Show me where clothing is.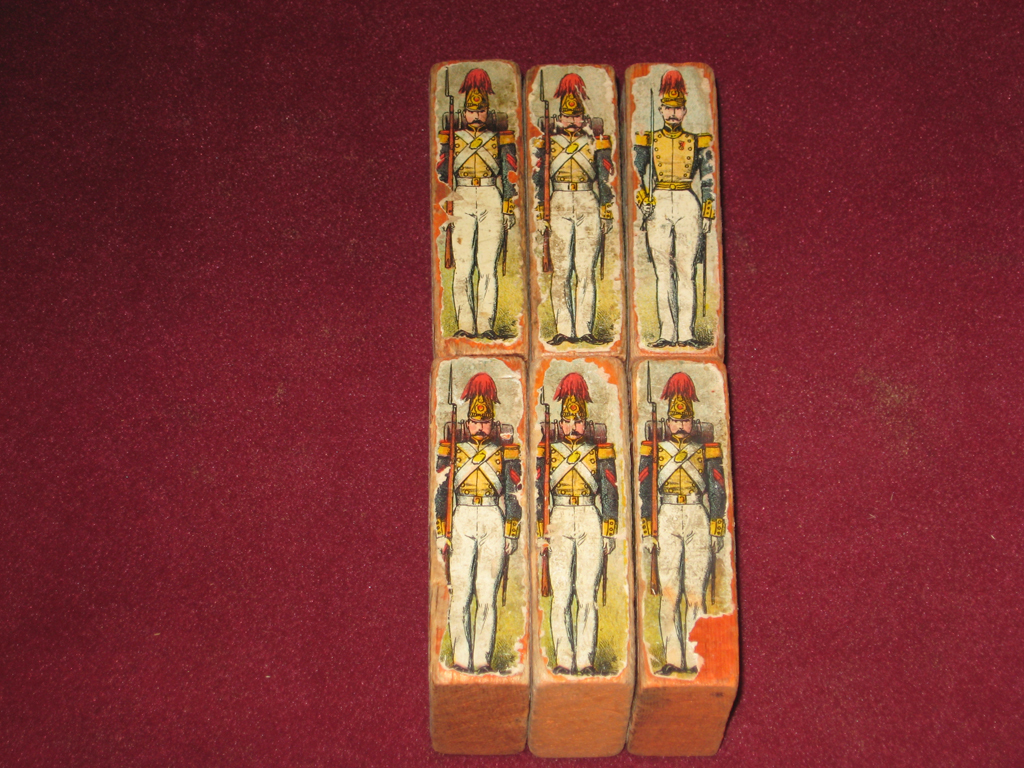
clothing is at 623 115 713 333.
